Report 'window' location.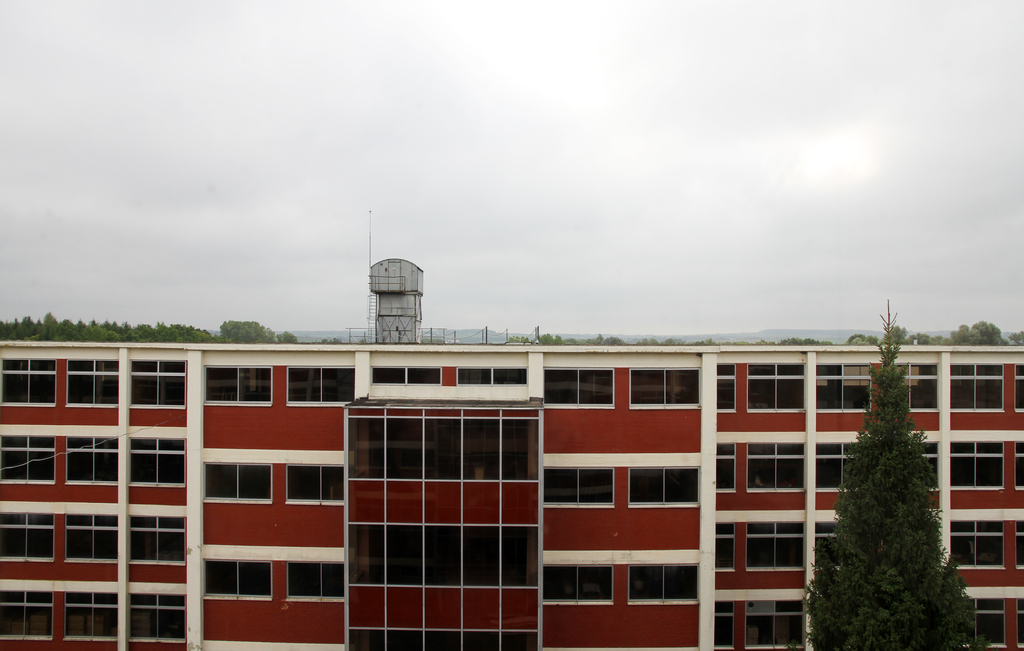
Report: (x1=627, y1=564, x2=701, y2=605).
